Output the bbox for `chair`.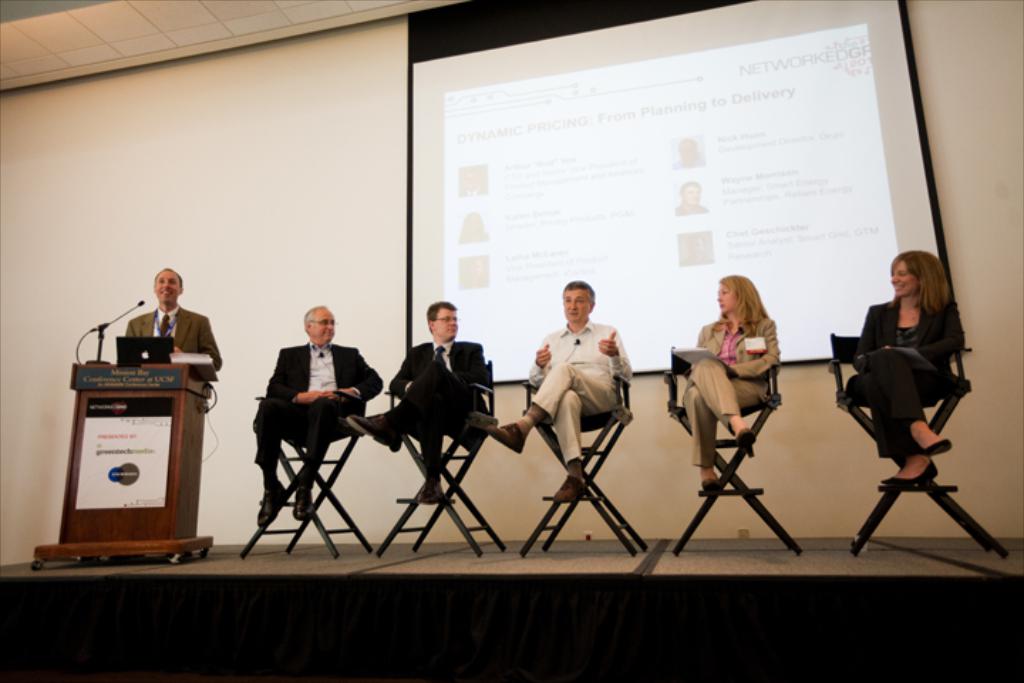
bbox(515, 380, 644, 562).
